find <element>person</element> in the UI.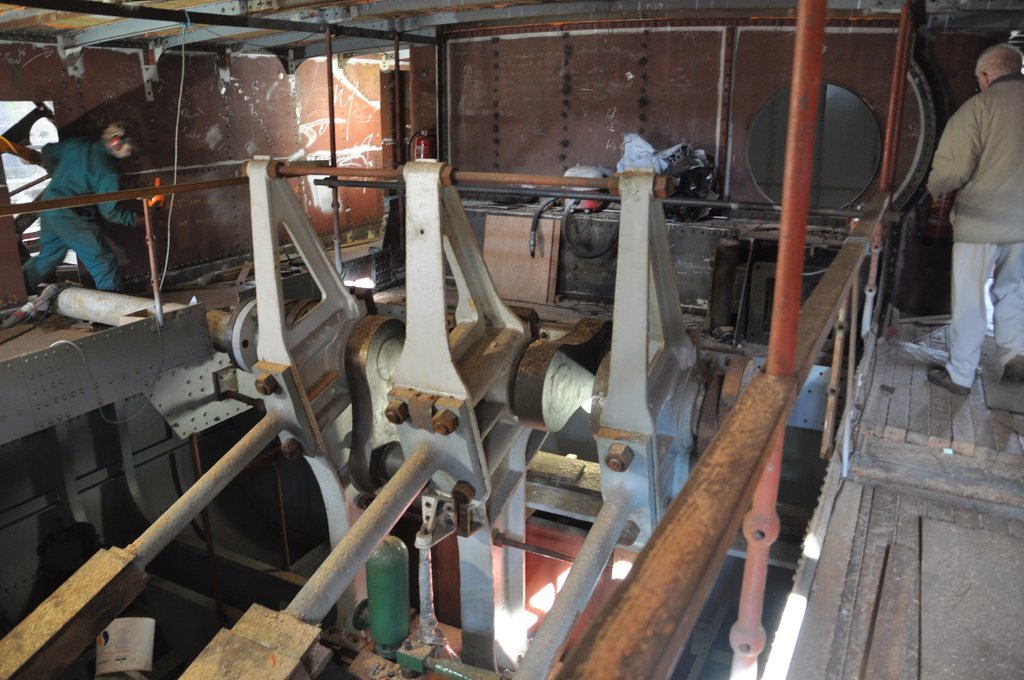
UI element at <bbox>926, 42, 1023, 399</bbox>.
